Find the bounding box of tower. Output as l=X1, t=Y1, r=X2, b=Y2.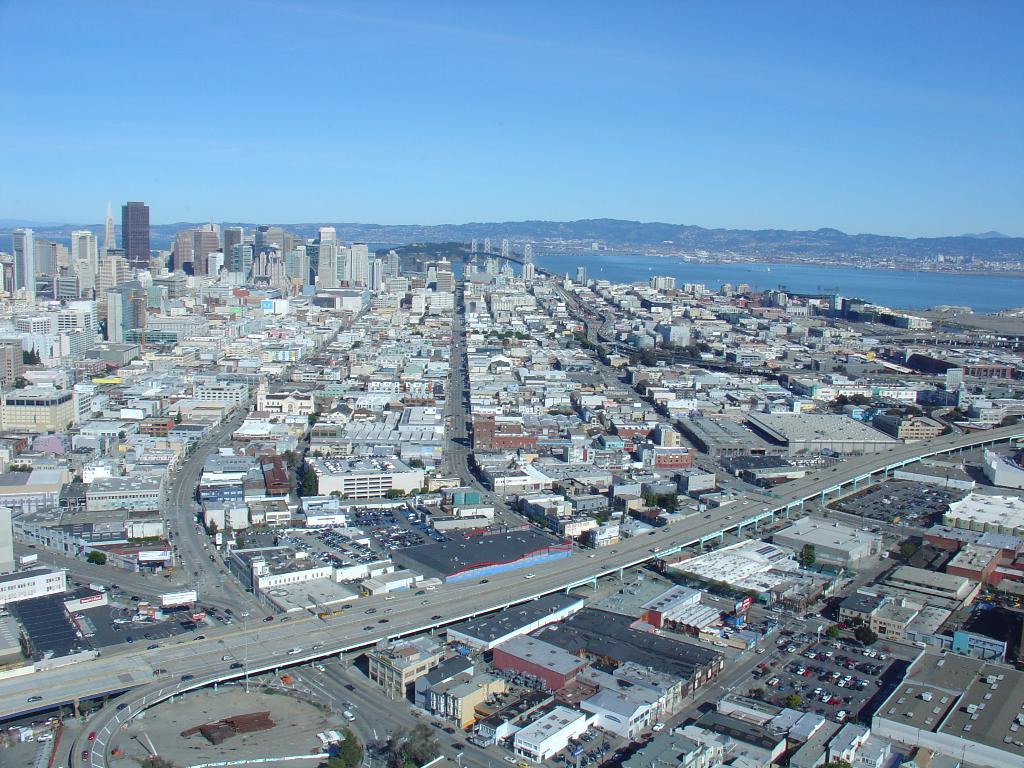
l=350, t=245, r=367, b=289.
